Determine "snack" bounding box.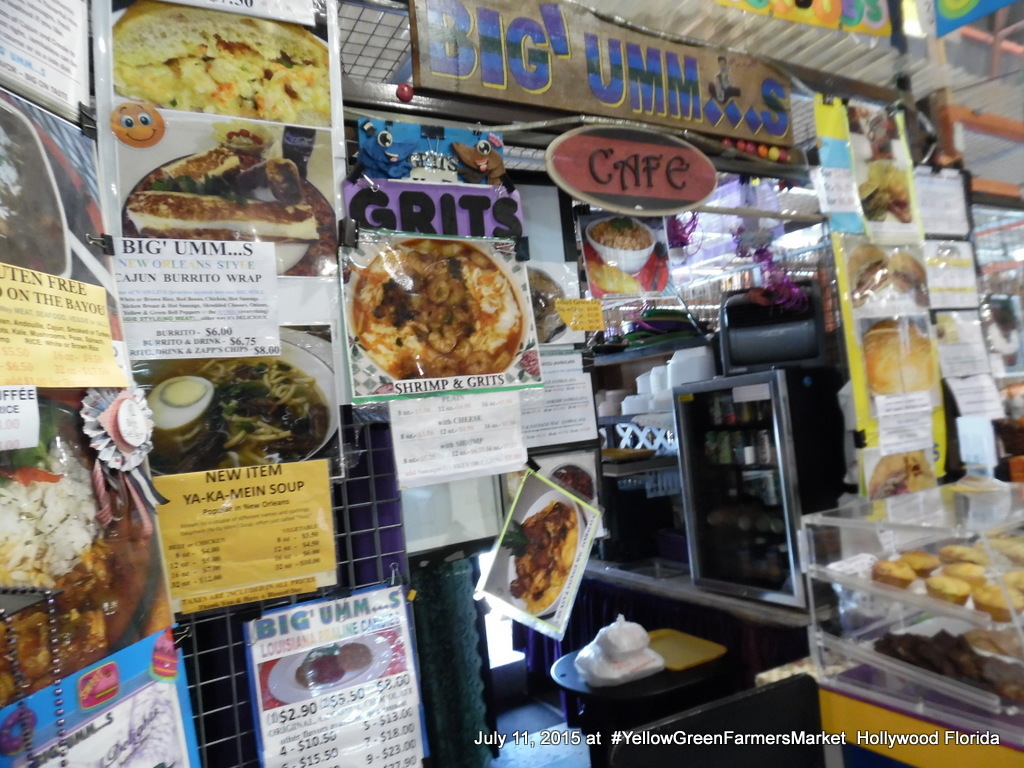
Determined: left=903, top=549, right=938, bottom=573.
